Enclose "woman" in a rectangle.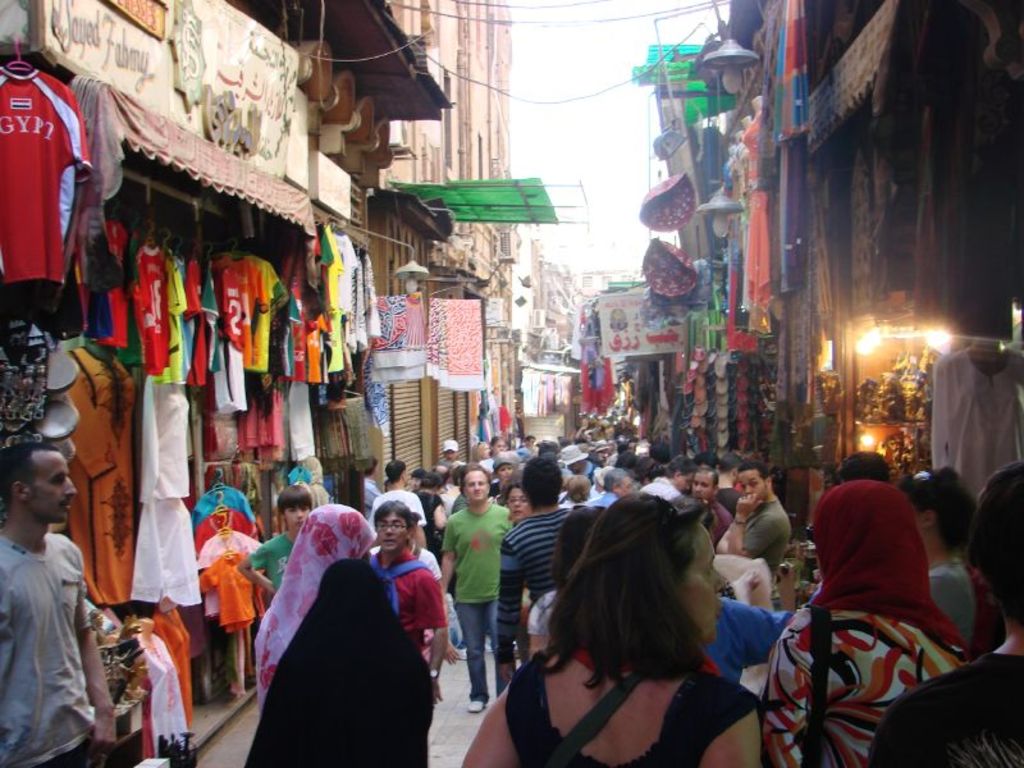
[238, 470, 425, 756].
